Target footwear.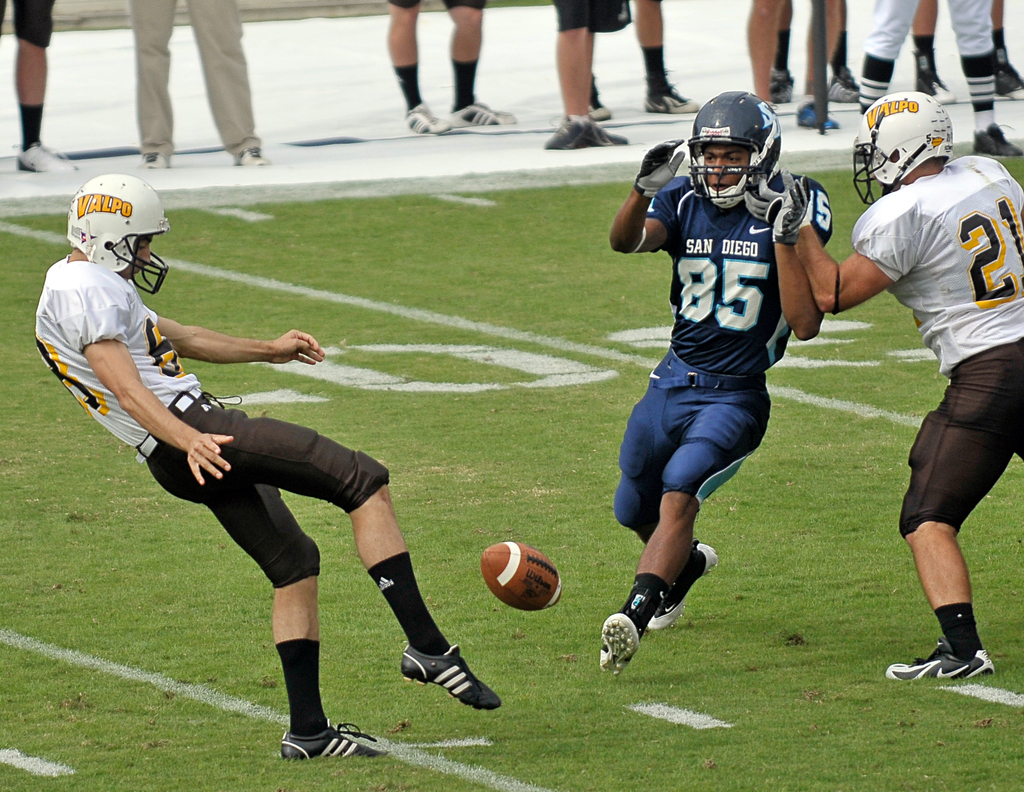
Target region: bbox=(596, 611, 648, 675).
